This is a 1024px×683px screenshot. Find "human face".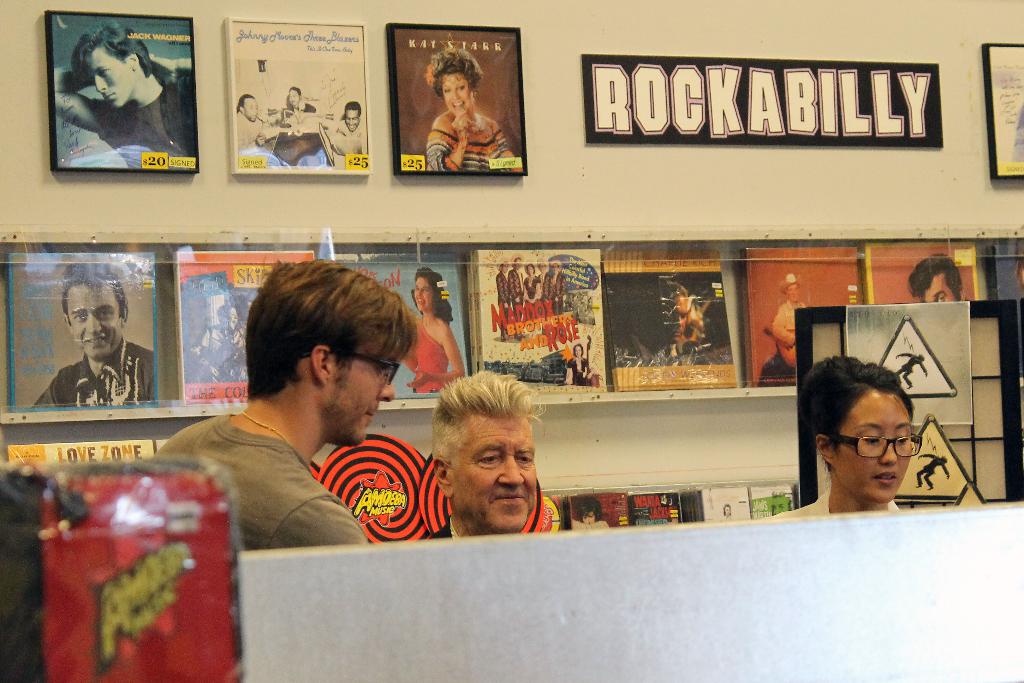
Bounding box: [x1=924, y1=268, x2=960, y2=307].
